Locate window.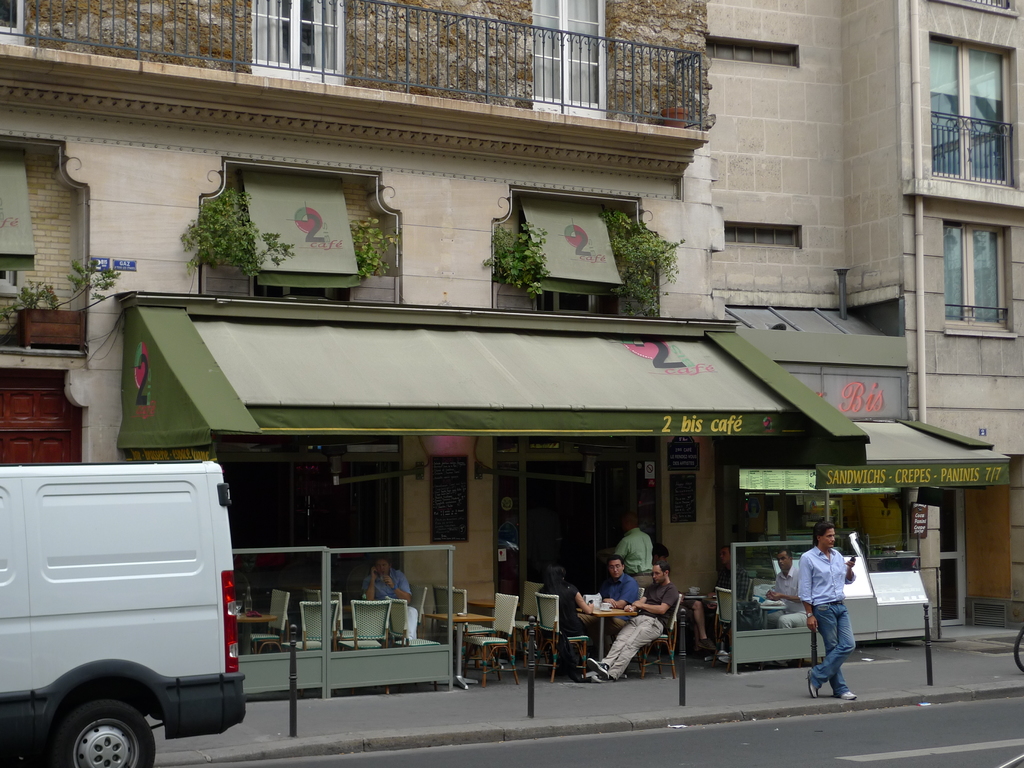
Bounding box: [left=925, top=31, right=1021, bottom=190].
